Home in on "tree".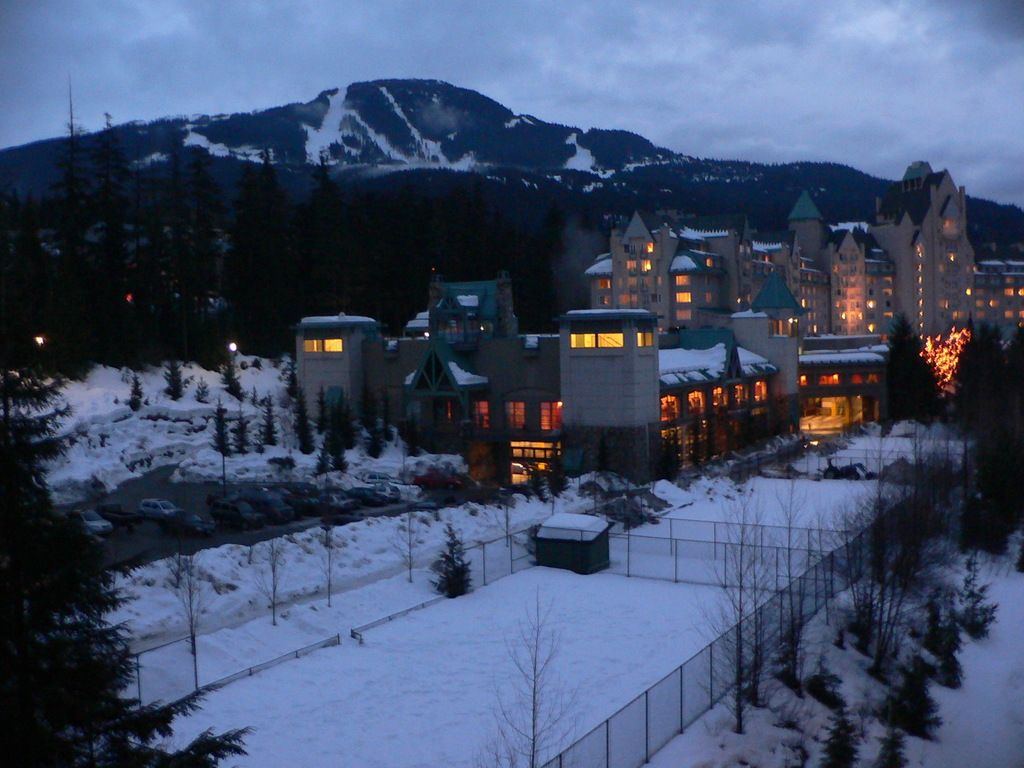
Homed in at 223, 364, 242, 395.
